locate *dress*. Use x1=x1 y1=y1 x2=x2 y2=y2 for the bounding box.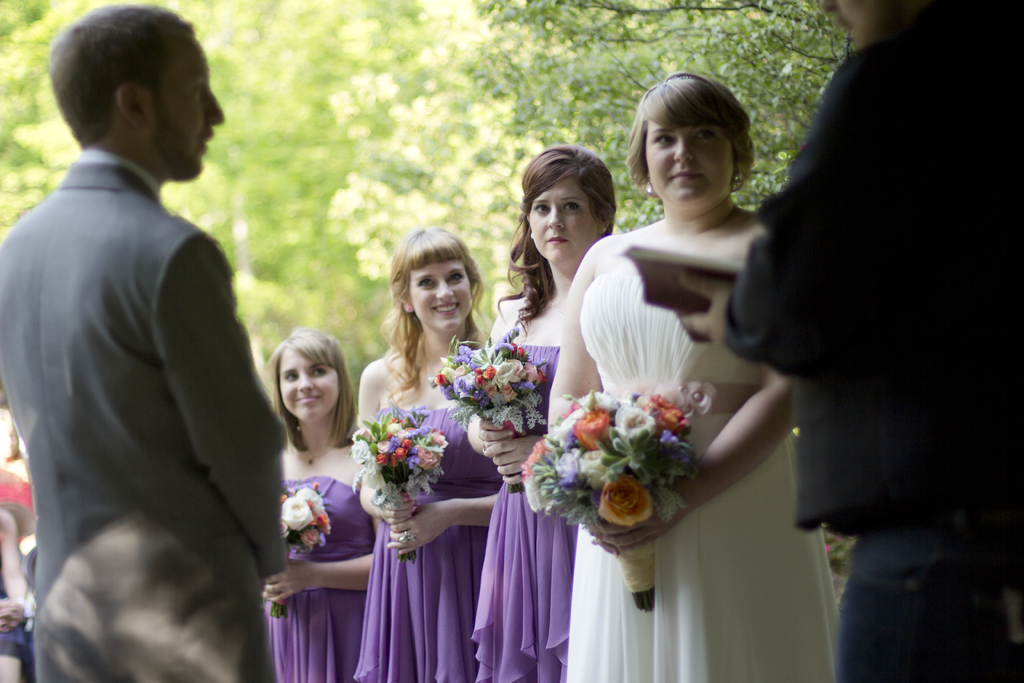
x1=261 y1=477 x2=369 y2=679.
